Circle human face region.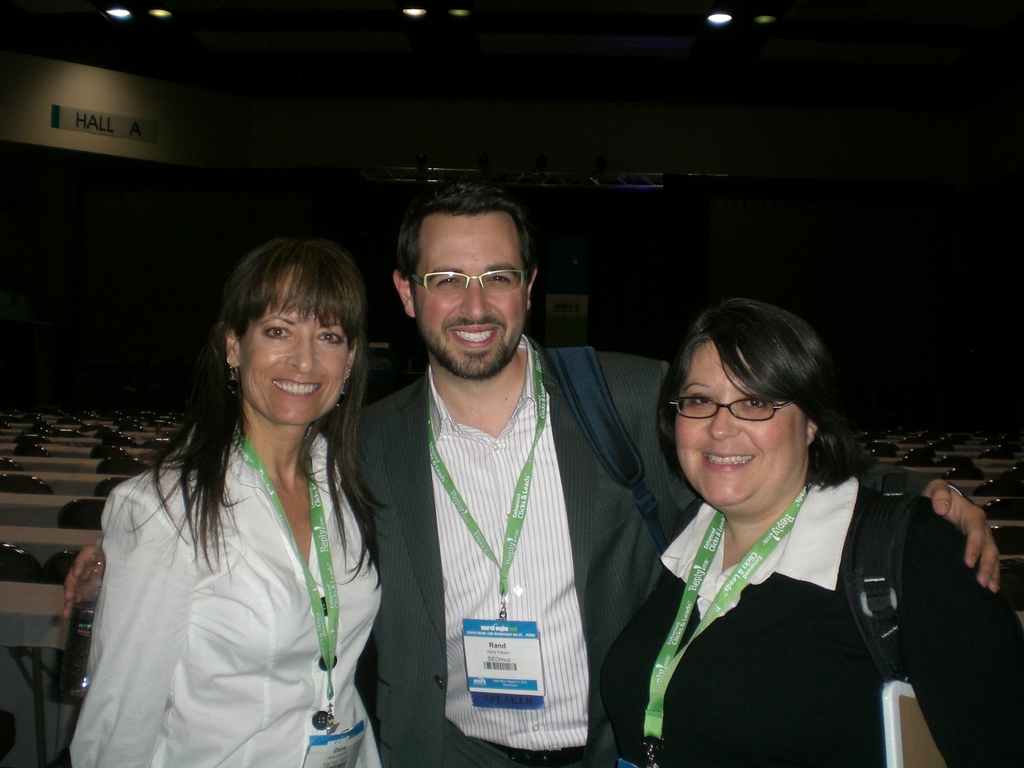
Region: box=[671, 336, 815, 504].
